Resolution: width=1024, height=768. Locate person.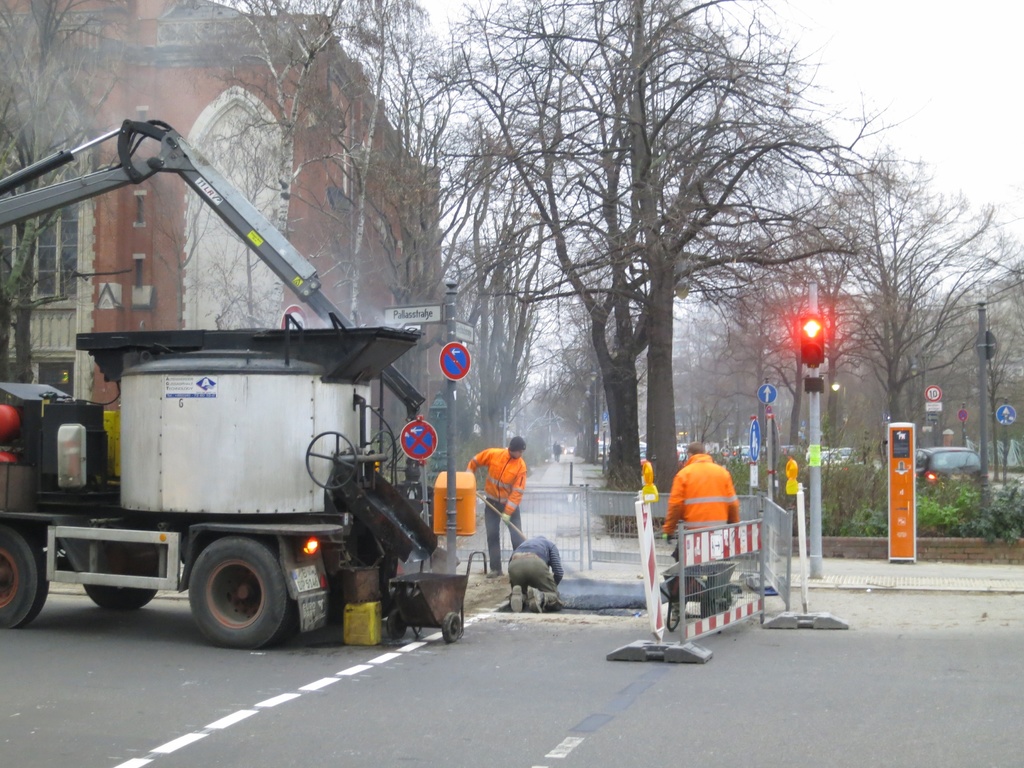
left=502, top=530, right=566, bottom=612.
